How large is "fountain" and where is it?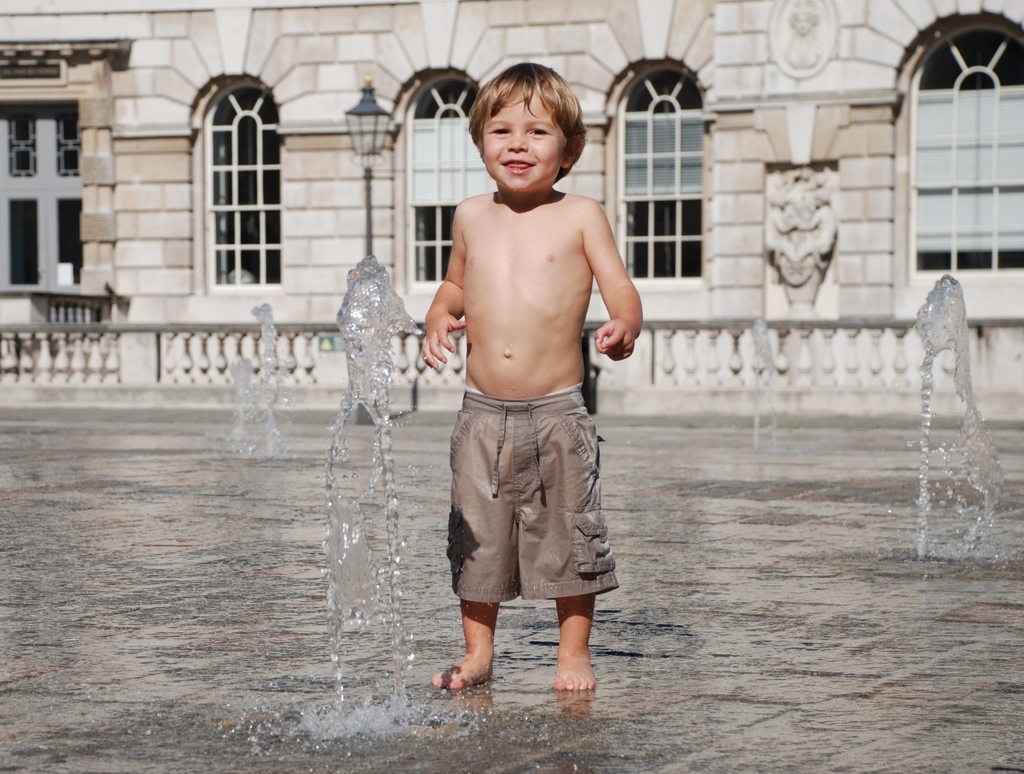
Bounding box: 904, 272, 1009, 580.
